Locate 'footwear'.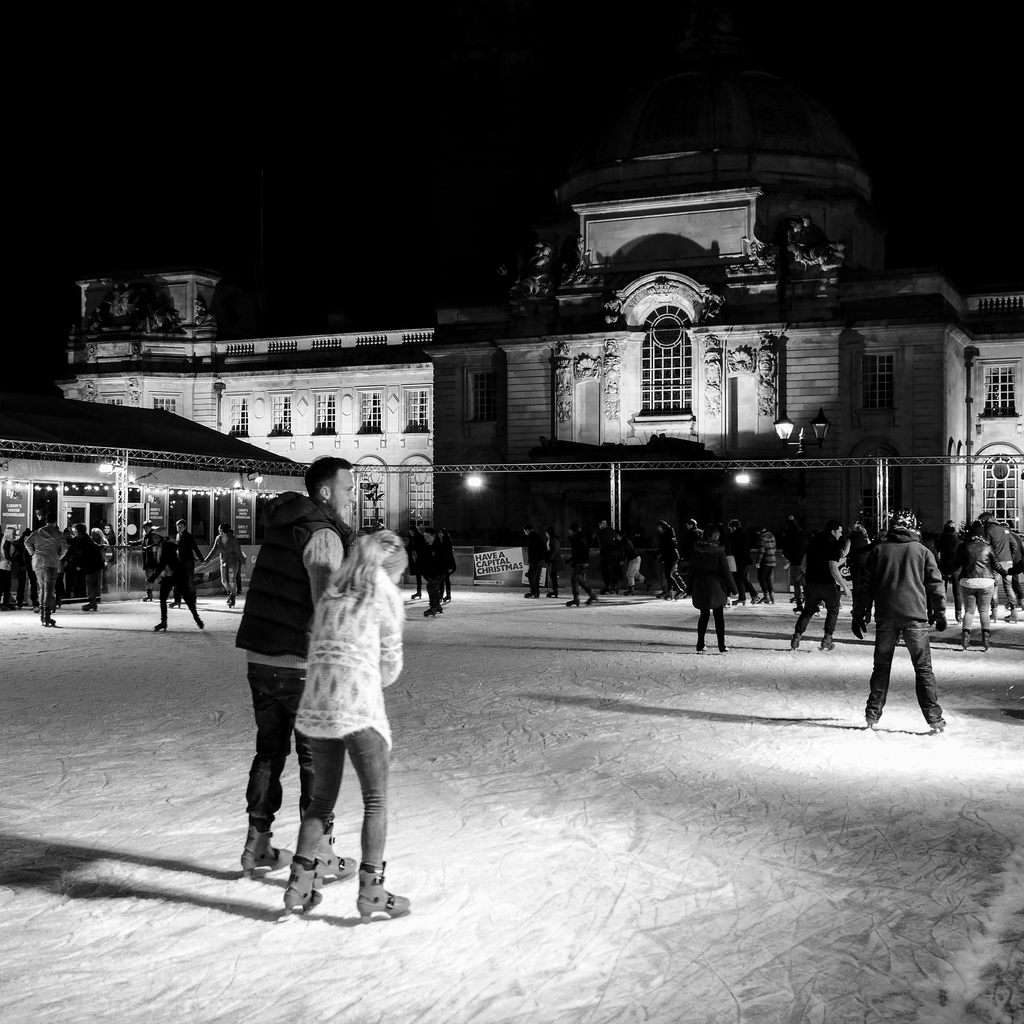
Bounding box: 753 593 769 604.
